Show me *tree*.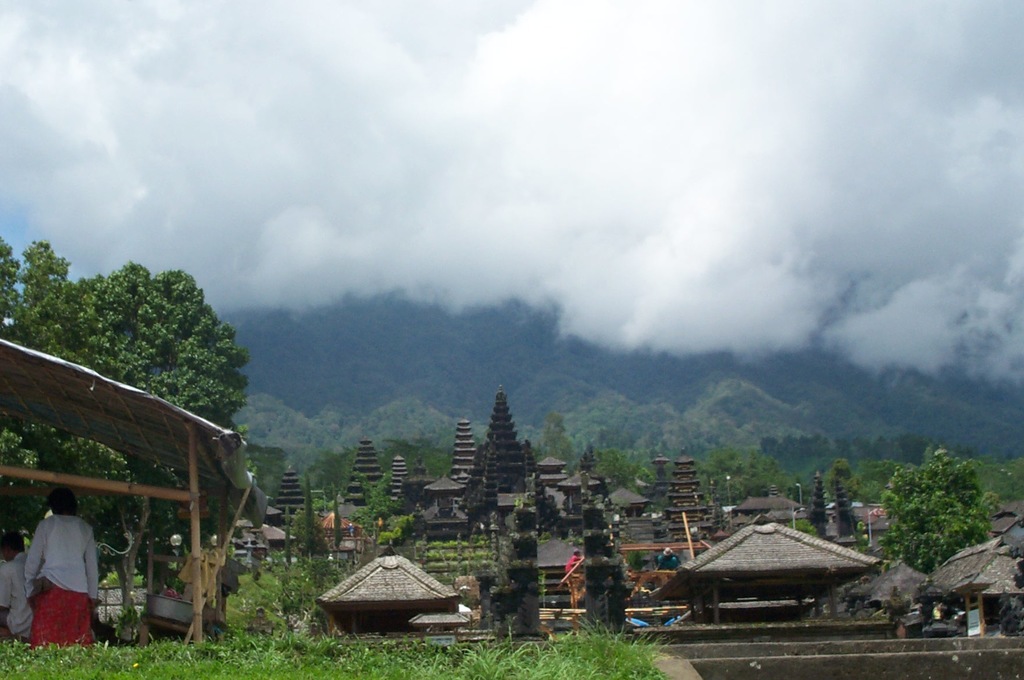
*tree* is here: box=[0, 257, 259, 645].
